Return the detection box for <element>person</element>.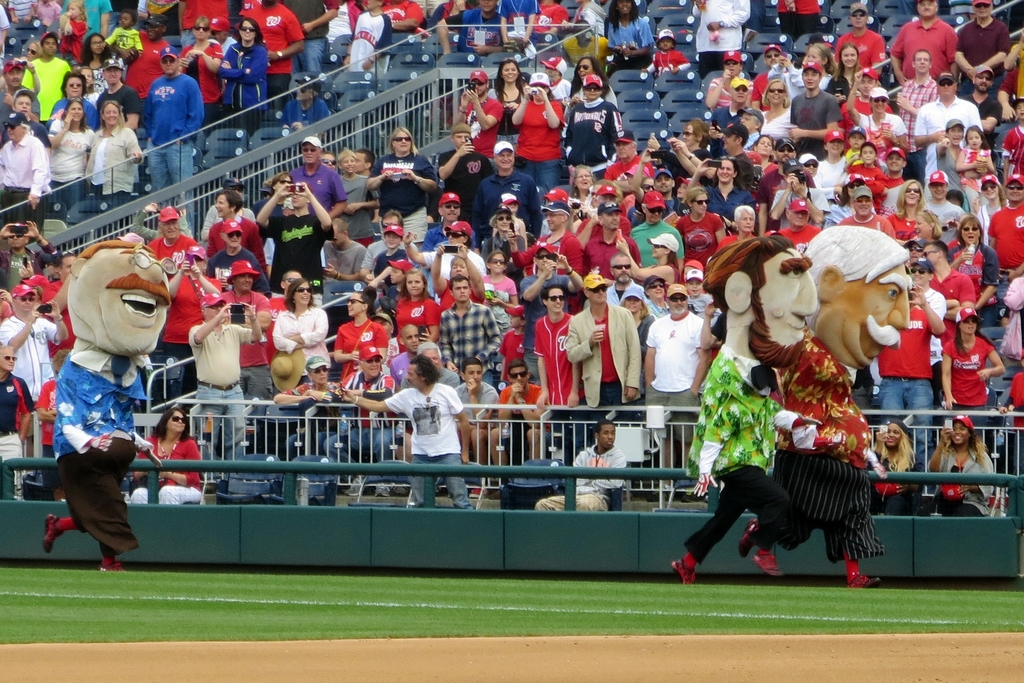
565, 76, 625, 179.
